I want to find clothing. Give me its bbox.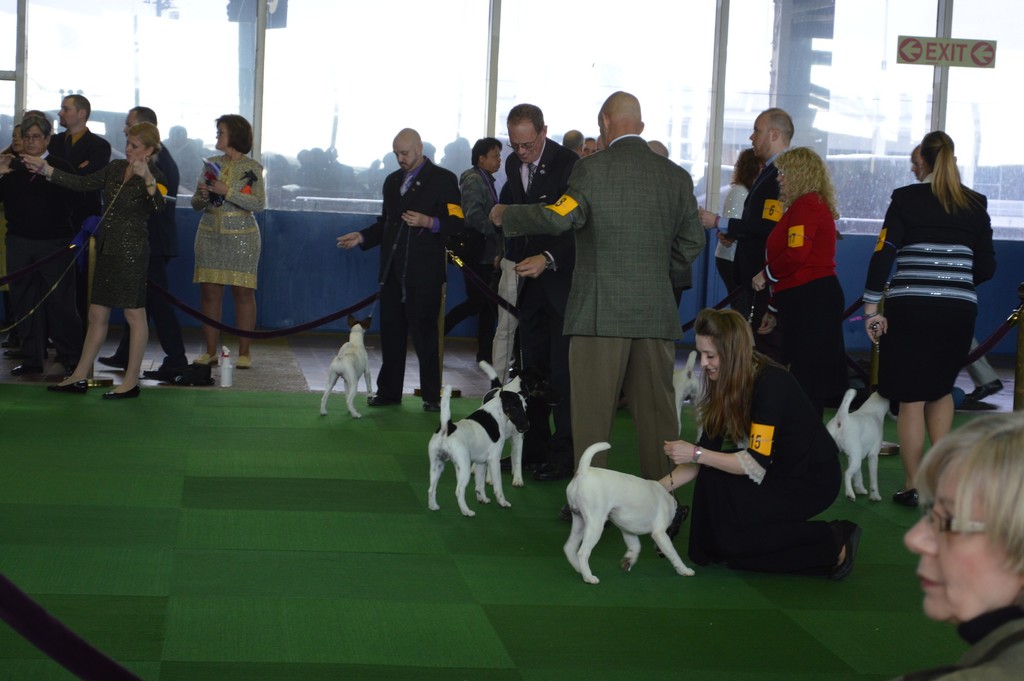
(44, 156, 164, 314).
